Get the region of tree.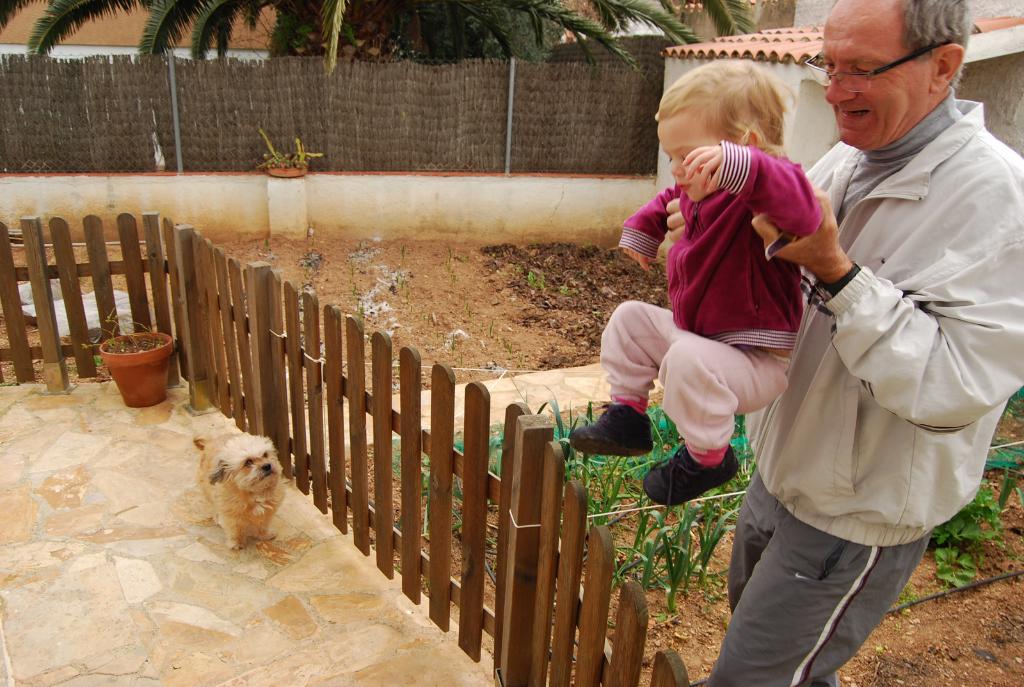
0/0/826/99.
